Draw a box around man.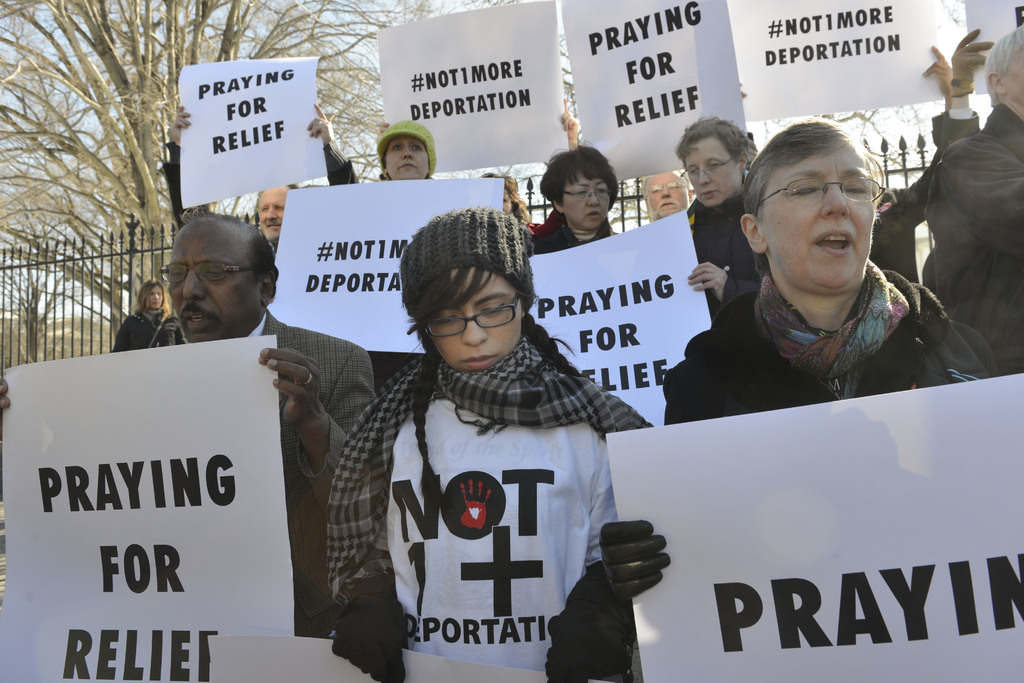
box=[83, 224, 392, 572].
